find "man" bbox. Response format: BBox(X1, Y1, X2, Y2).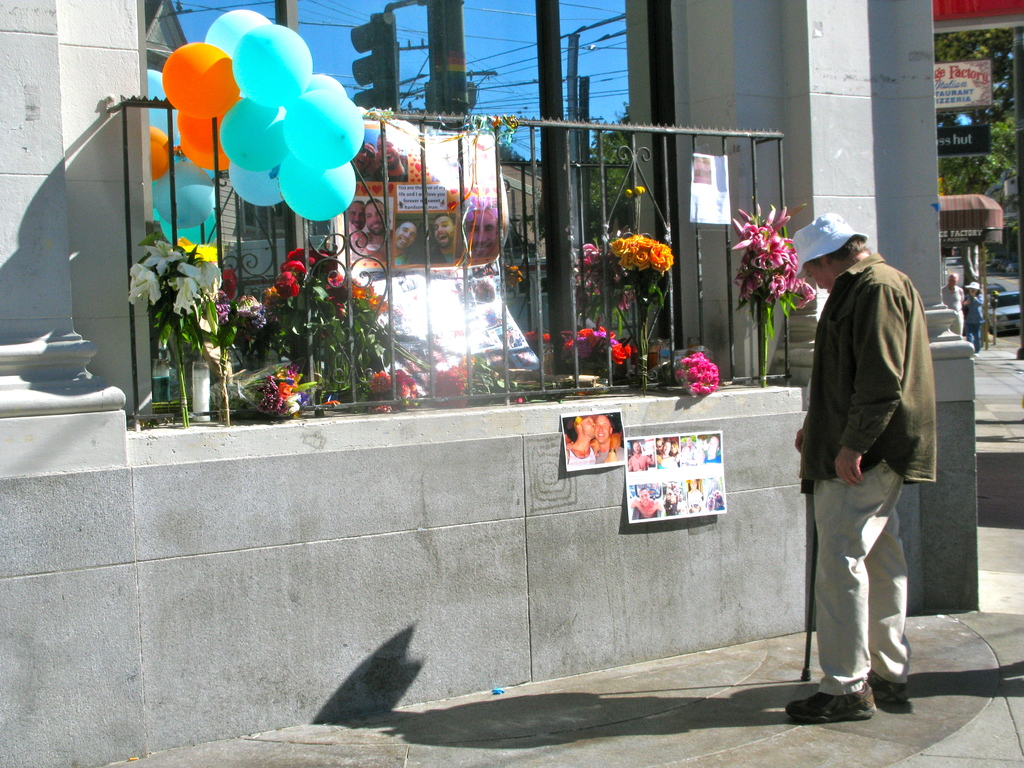
BBox(362, 195, 387, 262).
